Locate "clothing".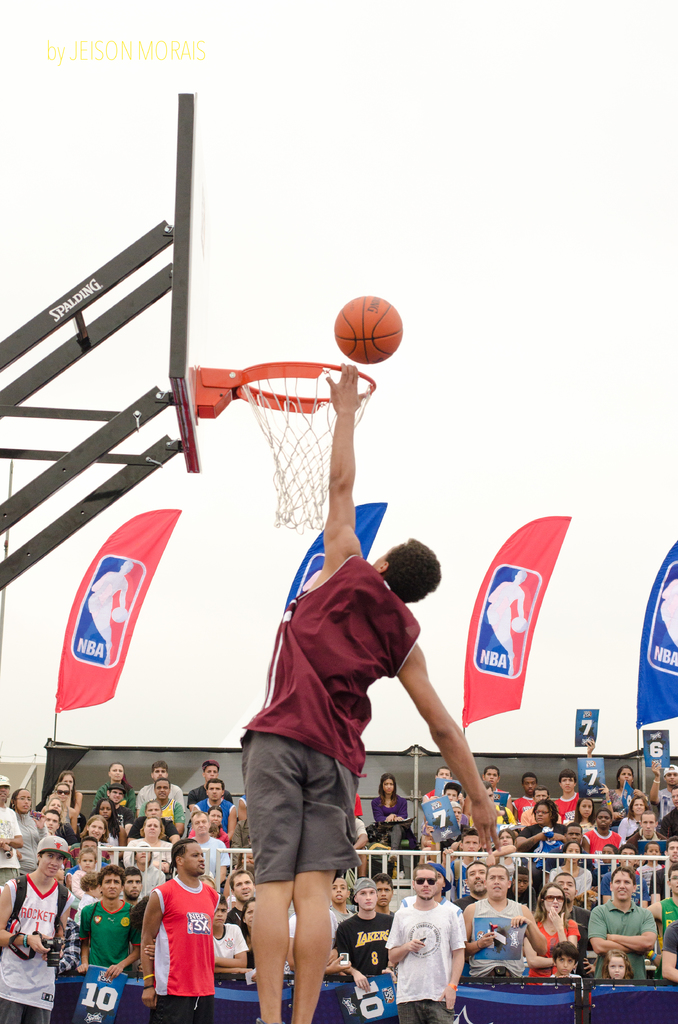
Bounding box: [542,863,592,905].
